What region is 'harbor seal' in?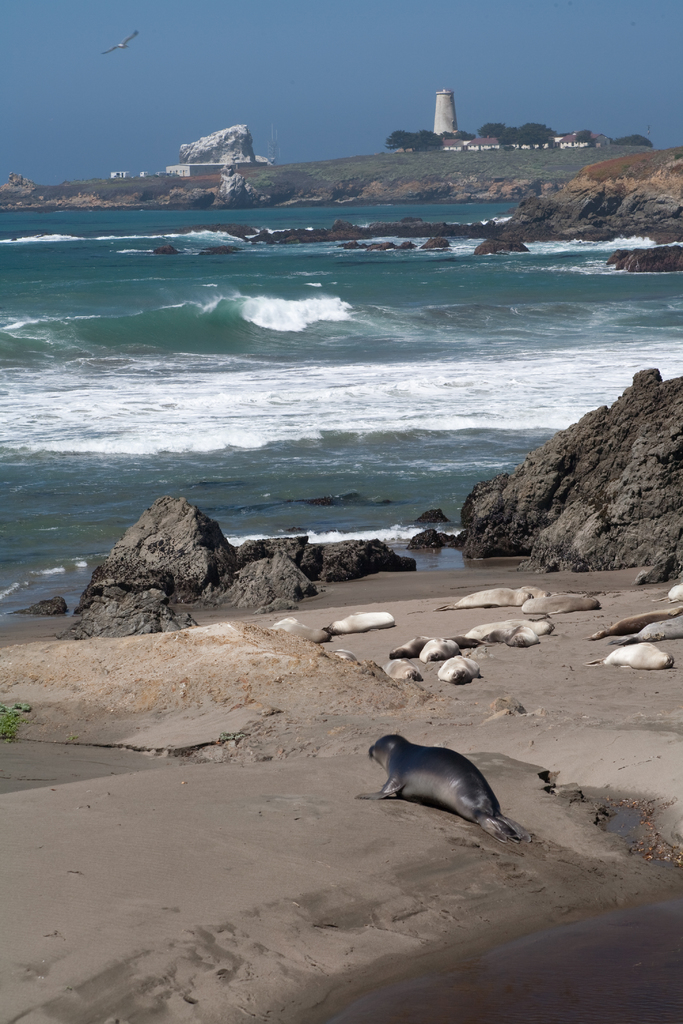
<region>520, 598, 600, 617</region>.
